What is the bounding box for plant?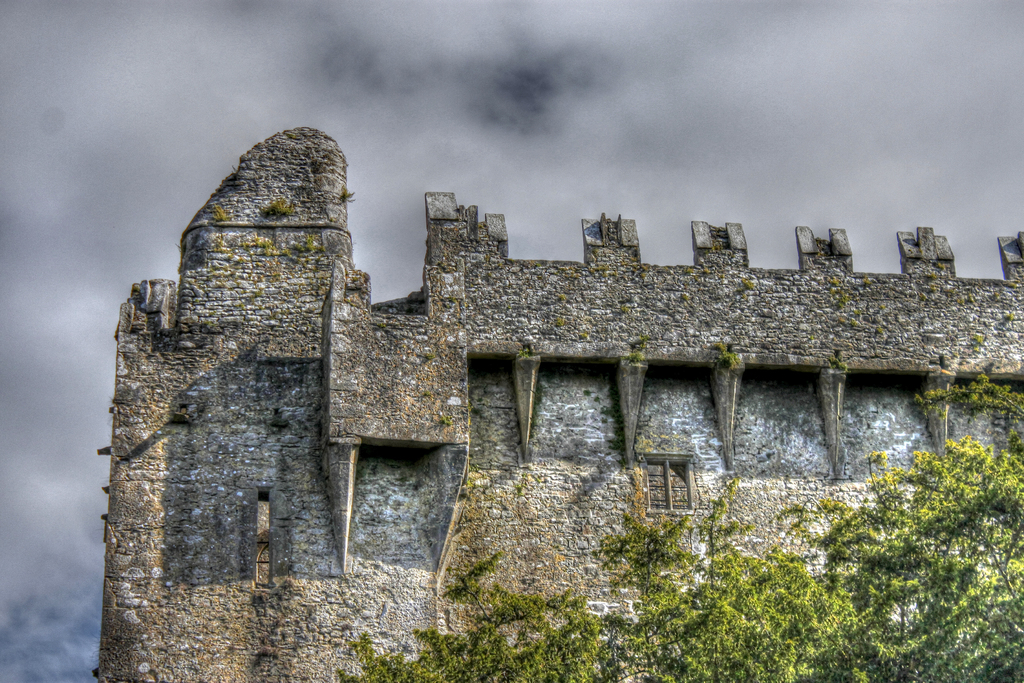
crop(672, 268, 693, 276).
